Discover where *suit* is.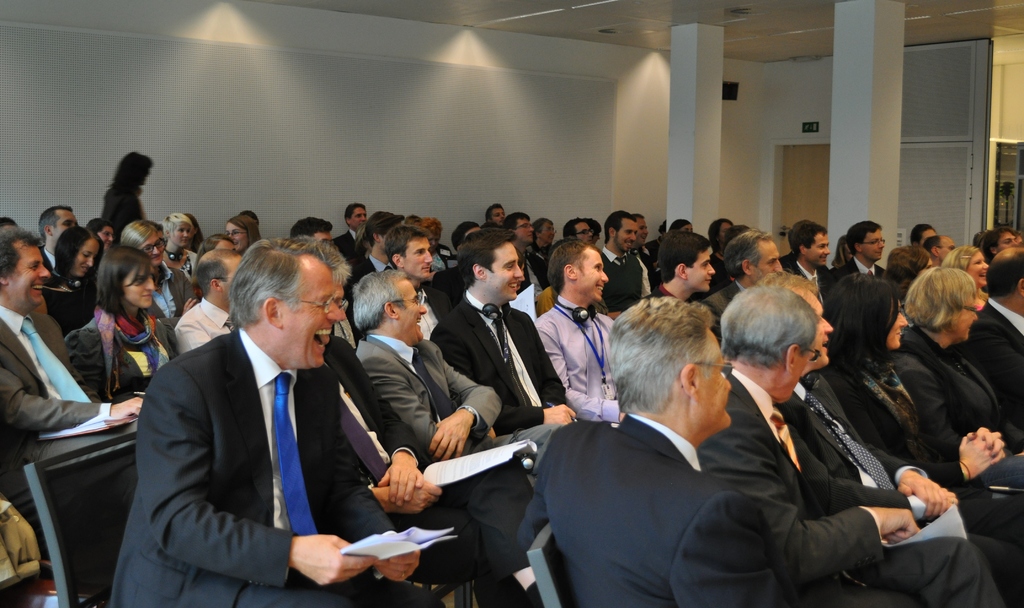
Discovered at Rect(598, 245, 657, 314).
